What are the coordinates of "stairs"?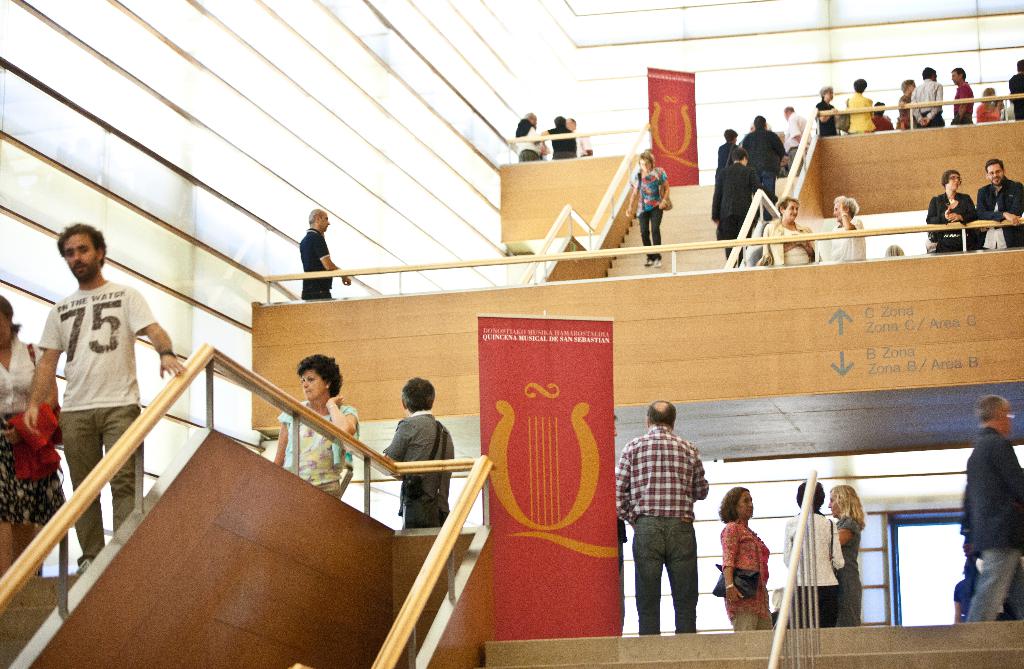
region(603, 170, 795, 278).
